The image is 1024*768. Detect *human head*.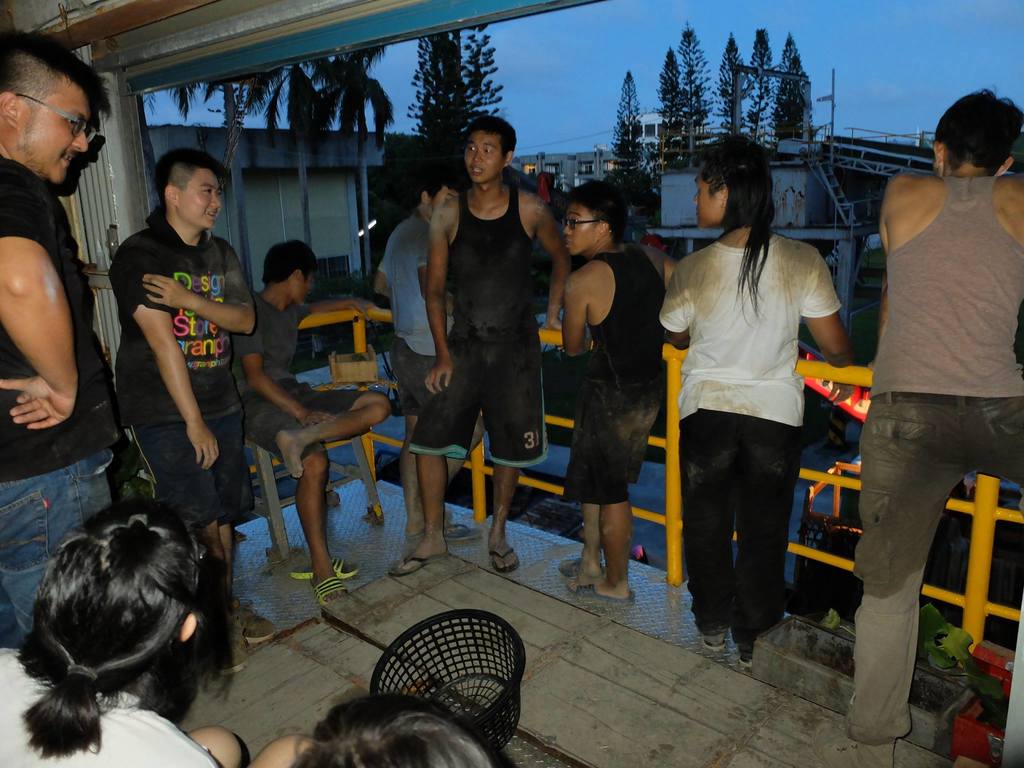
Detection: locate(693, 141, 775, 228).
